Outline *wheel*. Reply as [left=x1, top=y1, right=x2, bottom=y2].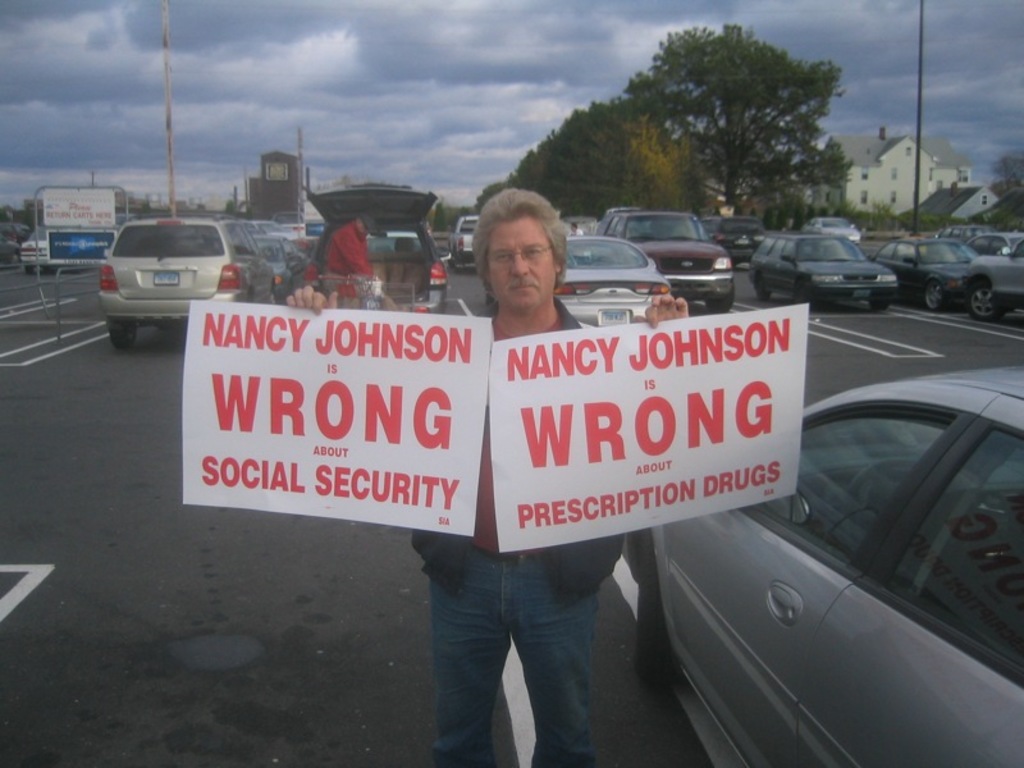
[left=947, top=275, right=1002, bottom=319].
